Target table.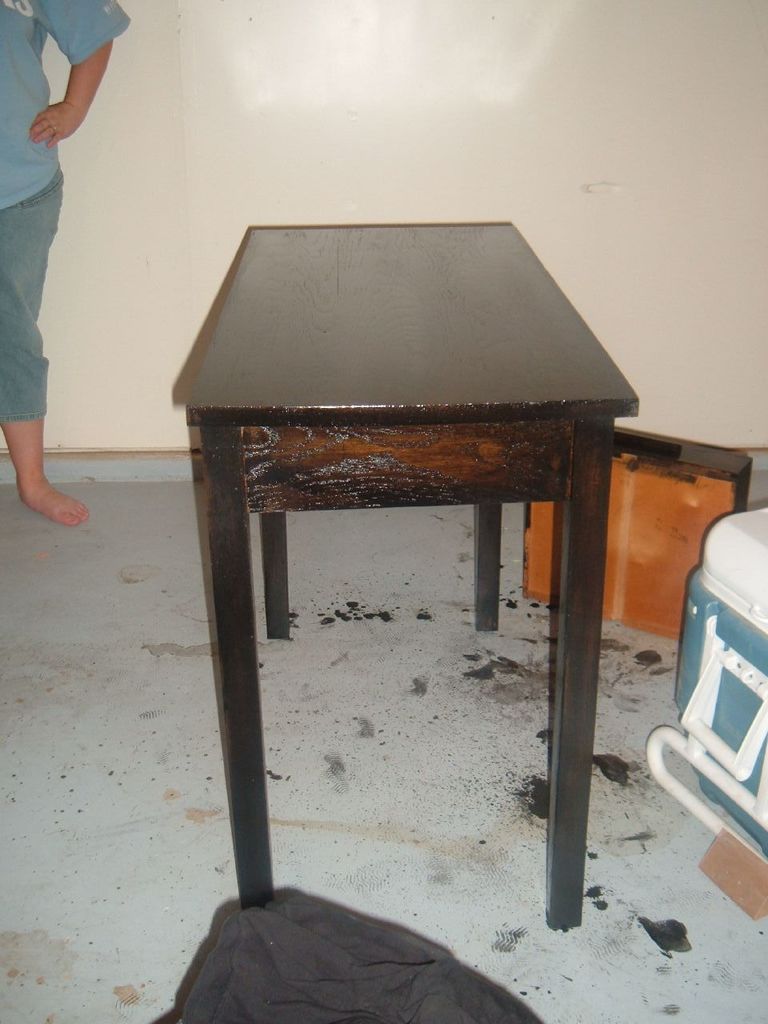
Target region: (left=142, top=231, right=638, bottom=974).
